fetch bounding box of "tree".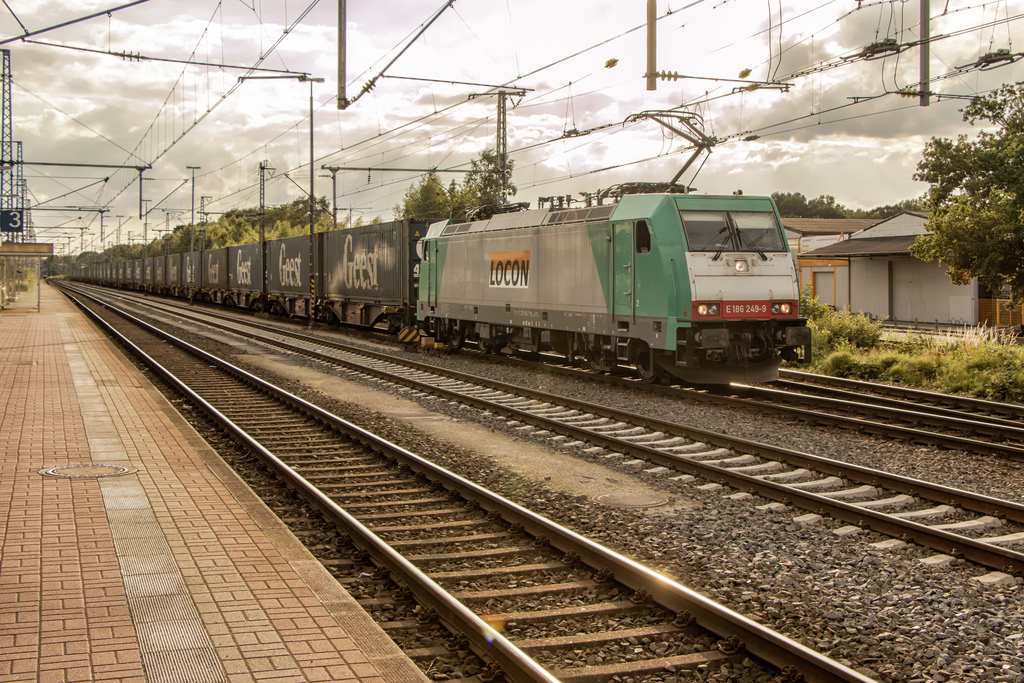
Bbox: (left=438, top=146, right=522, bottom=227).
